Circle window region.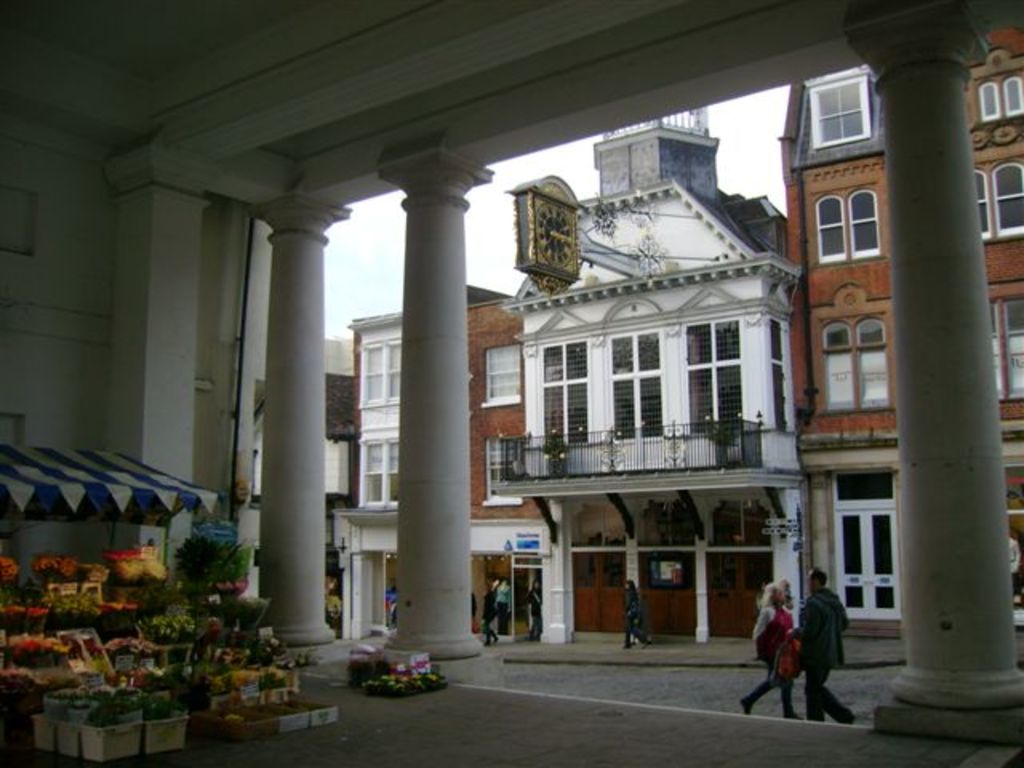
Region: <region>358, 338, 398, 406</region>.
